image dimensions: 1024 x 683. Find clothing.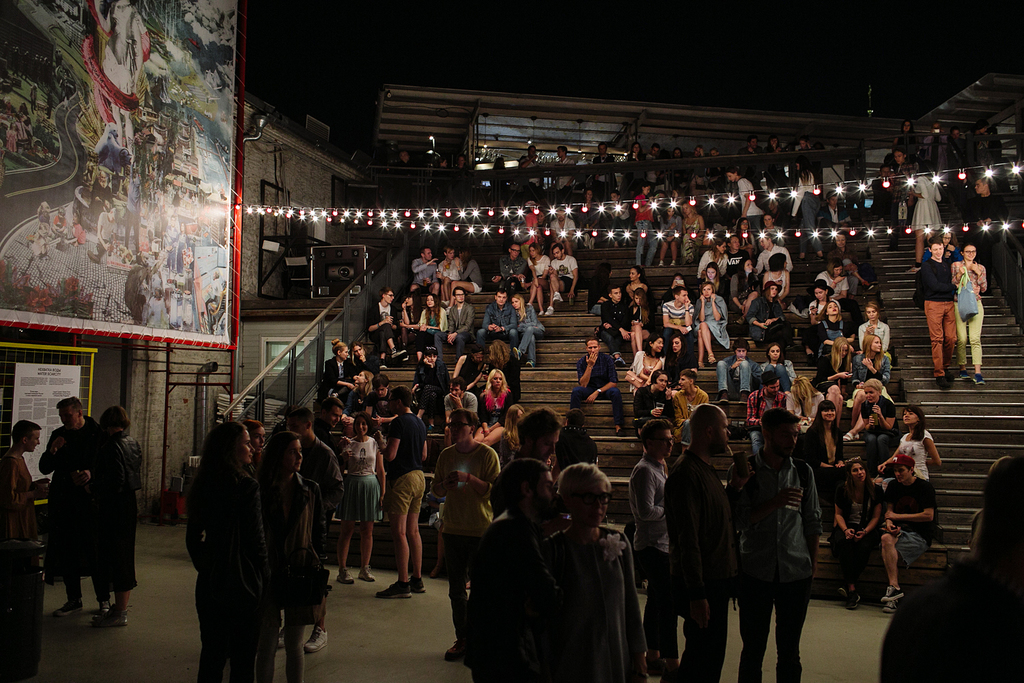
pyautogui.locateOnScreen(909, 167, 948, 232).
